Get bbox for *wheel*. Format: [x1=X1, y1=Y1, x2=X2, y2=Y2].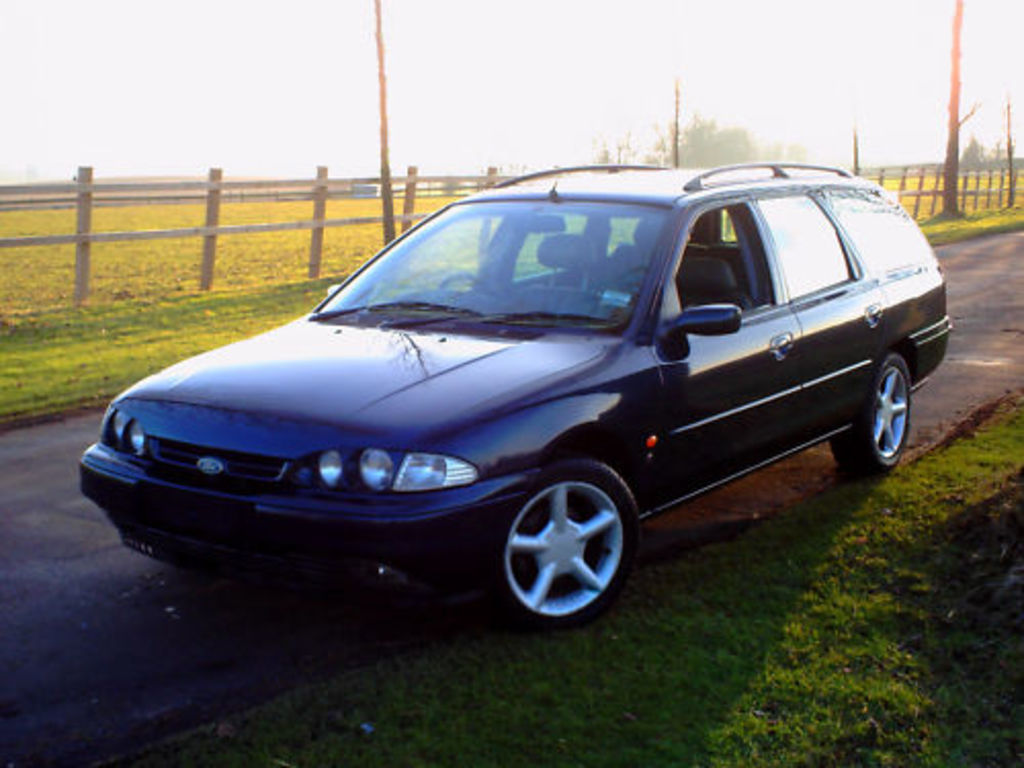
[x1=492, y1=459, x2=639, y2=633].
